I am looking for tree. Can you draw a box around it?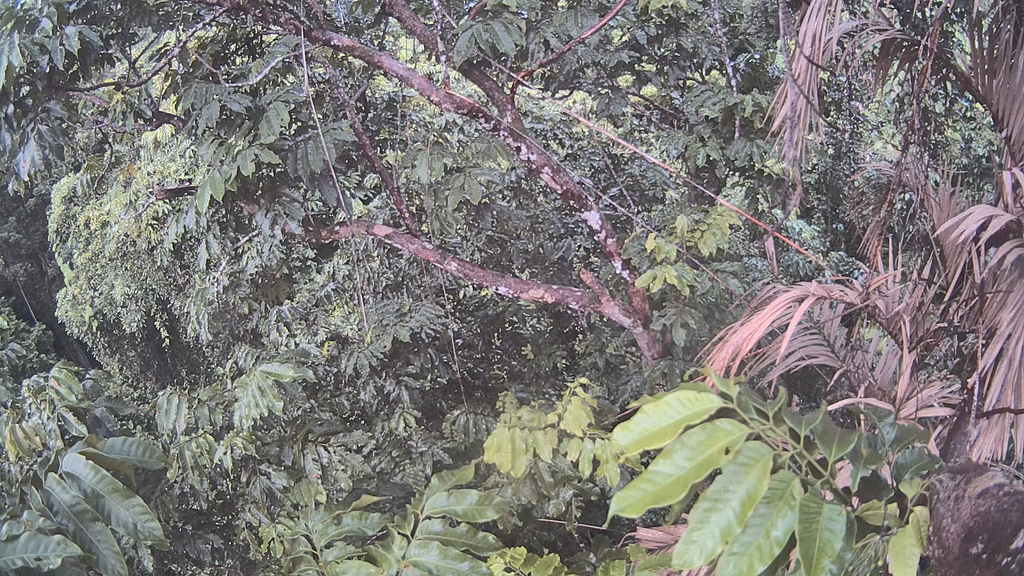
Sure, the bounding box is [23,103,342,445].
